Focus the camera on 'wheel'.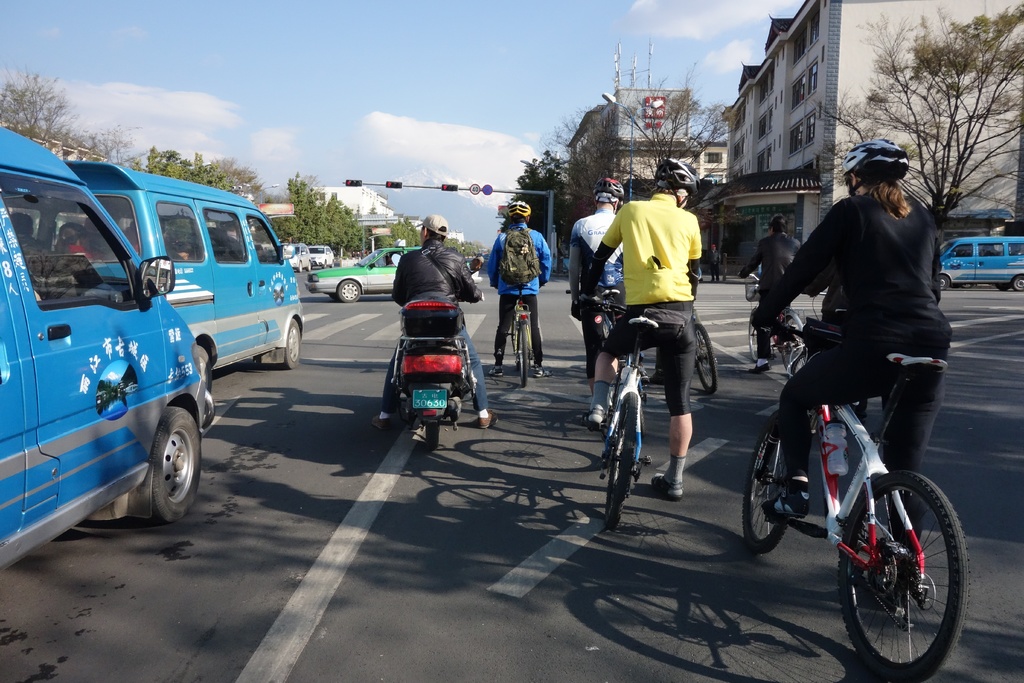
Focus region: (849,475,966,666).
